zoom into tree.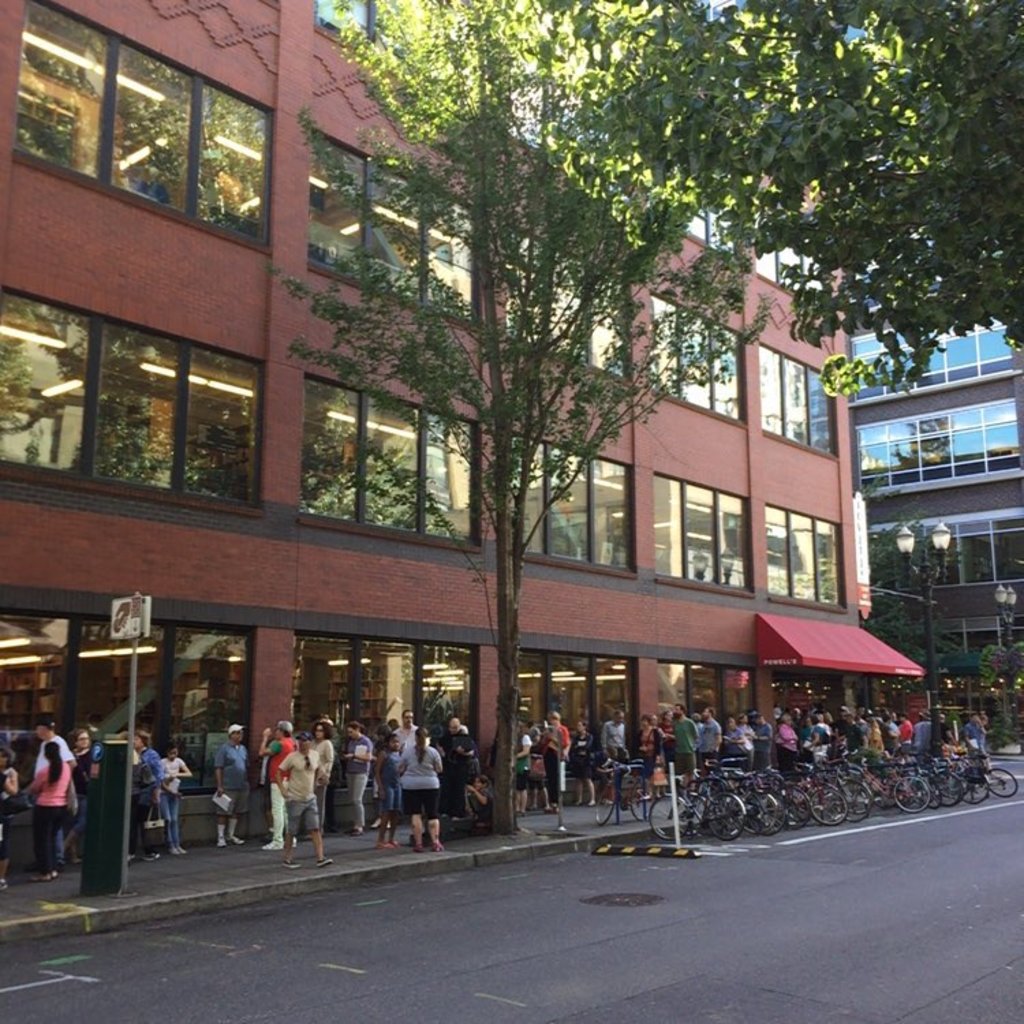
Zoom target: select_region(251, 0, 782, 841).
